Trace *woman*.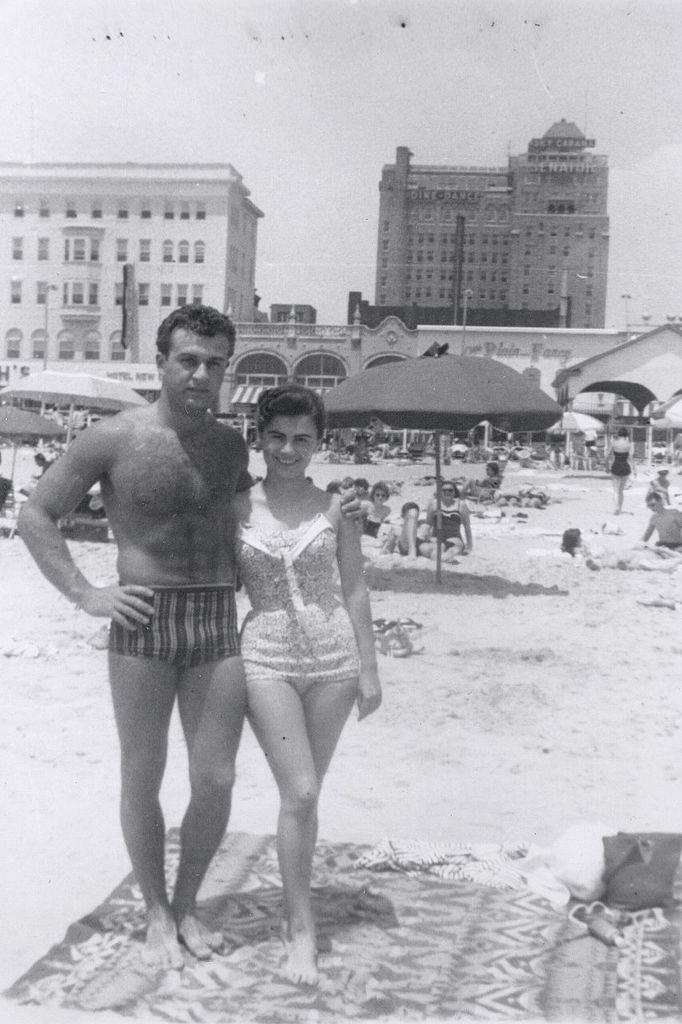
Traced to detection(353, 438, 373, 462).
